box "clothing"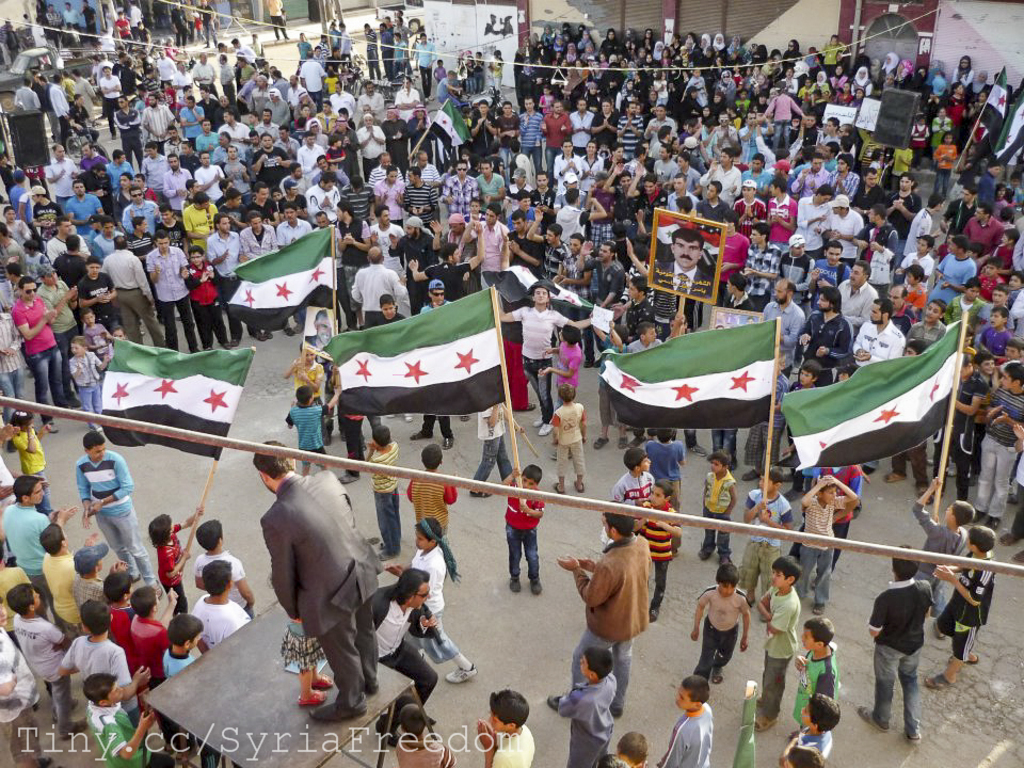
75 453 157 581
